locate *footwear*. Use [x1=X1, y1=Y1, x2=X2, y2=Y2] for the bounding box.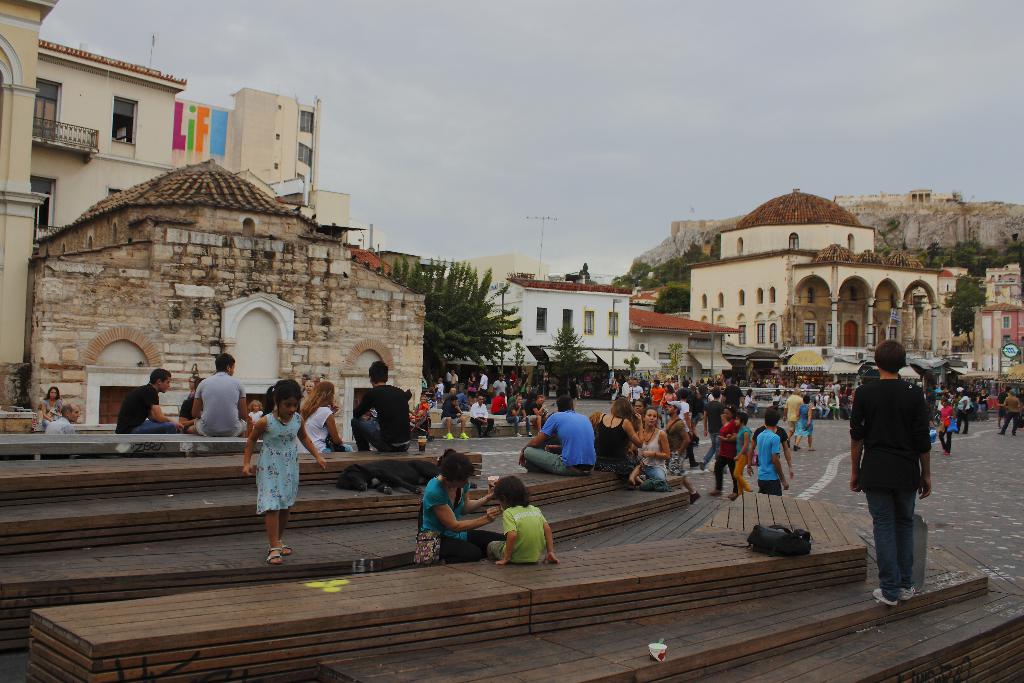
[x1=516, y1=432, x2=521, y2=436].
